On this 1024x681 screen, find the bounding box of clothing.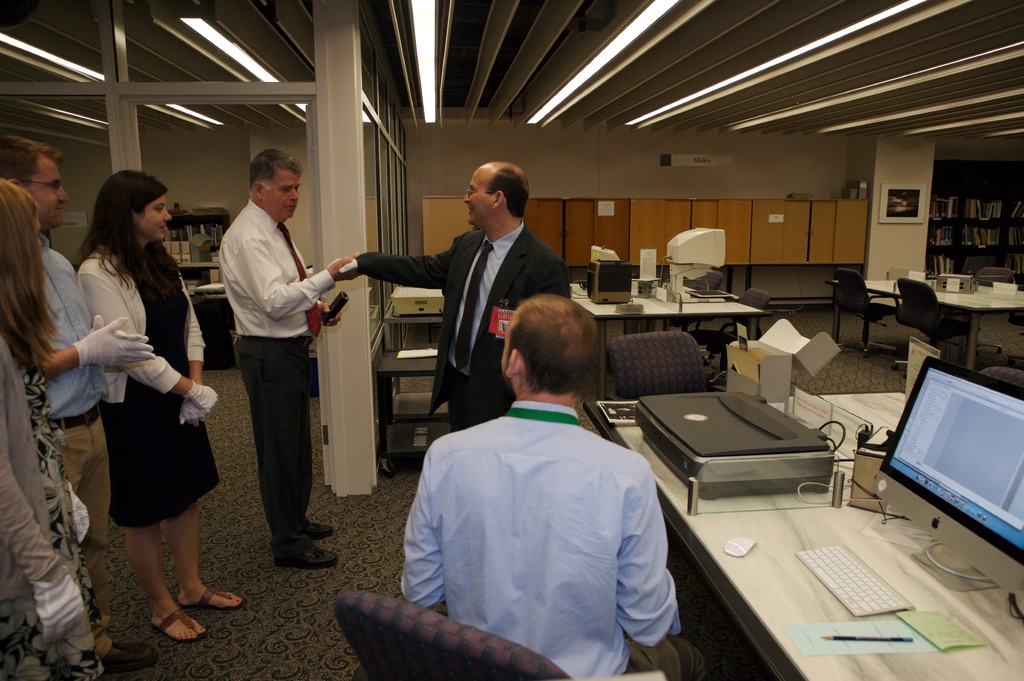
Bounding box: Rect(73, 230, 225, 531).
